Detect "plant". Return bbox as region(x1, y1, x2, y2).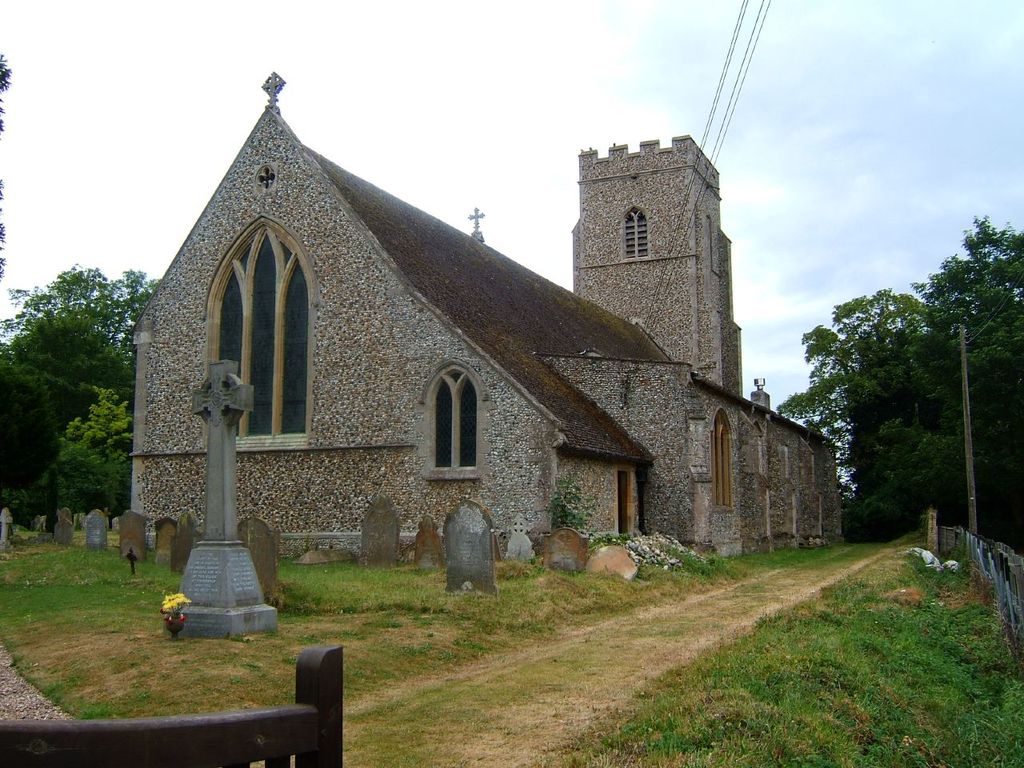
region(593, 523, 710, 581).
